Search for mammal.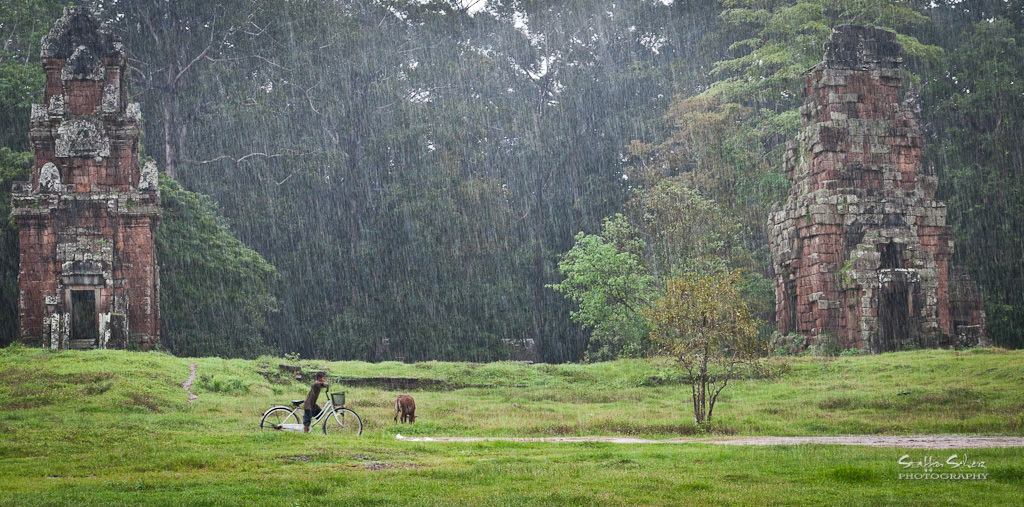
Found at 392:397:414:423.
